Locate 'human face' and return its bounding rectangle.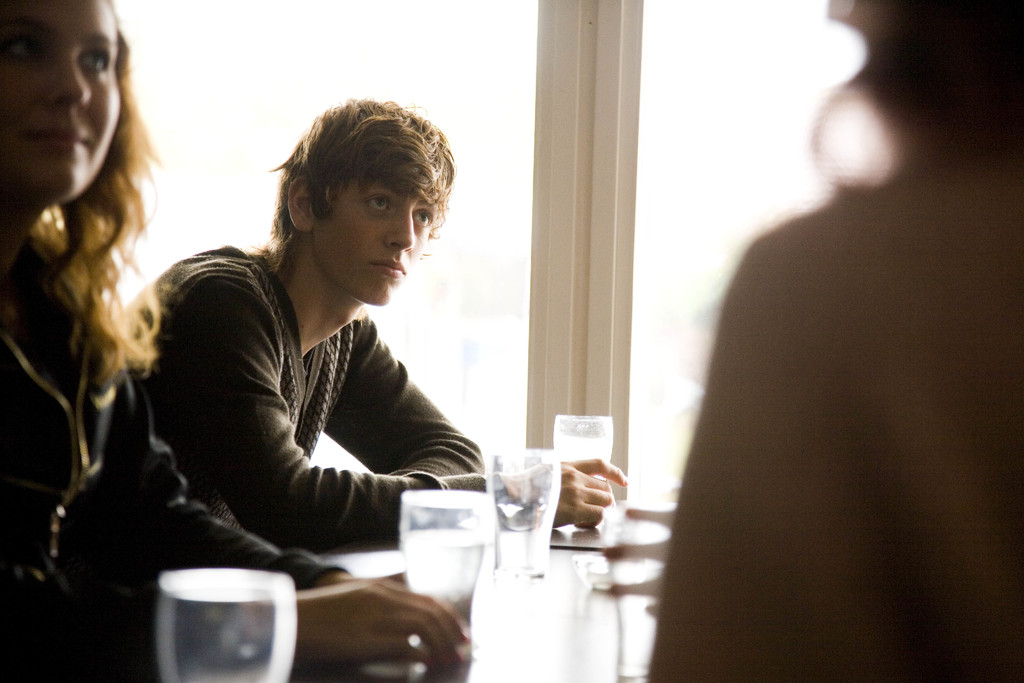
(315, 182, 440, 306).
